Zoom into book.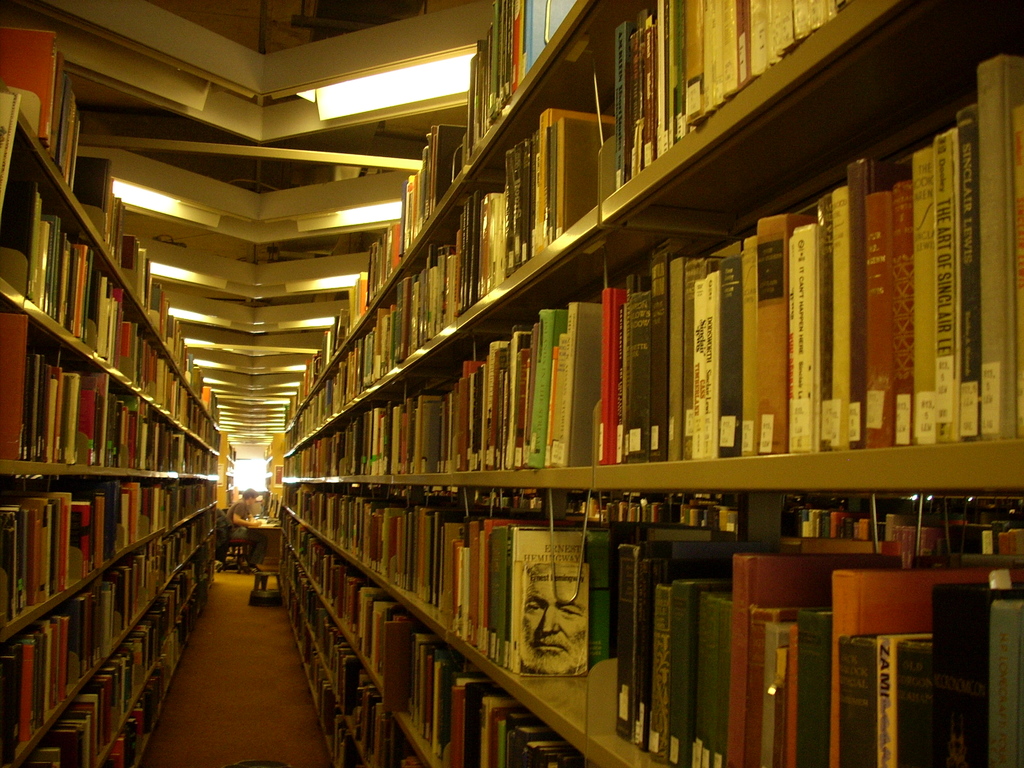
Zoom target: Rect(726, 0, 756, 97).
